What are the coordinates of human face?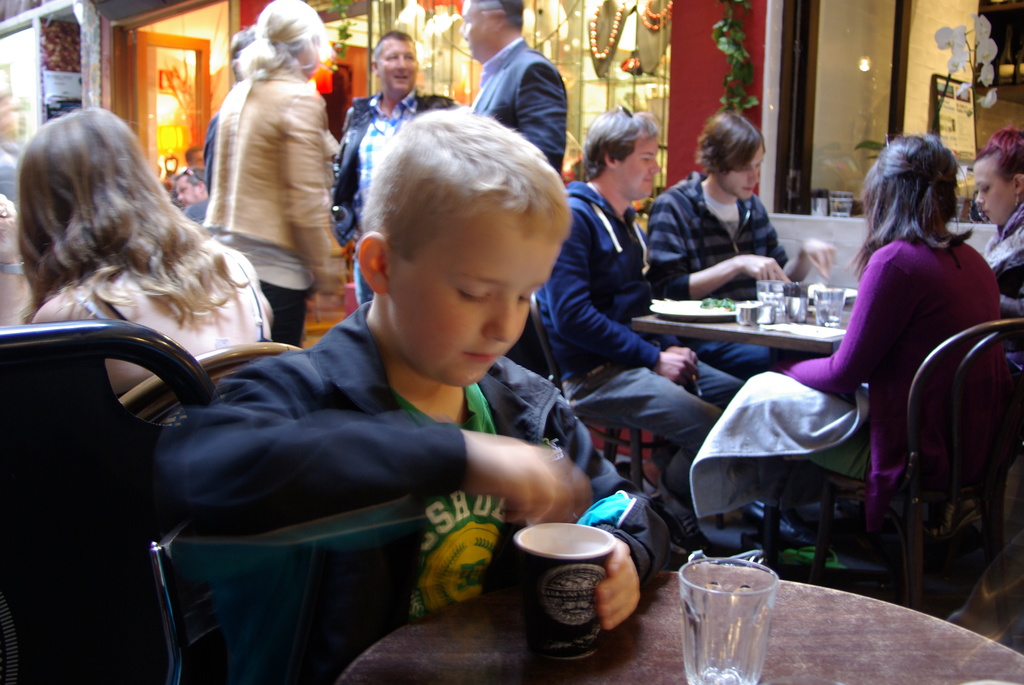
box=[716, 148, 760, 197].
